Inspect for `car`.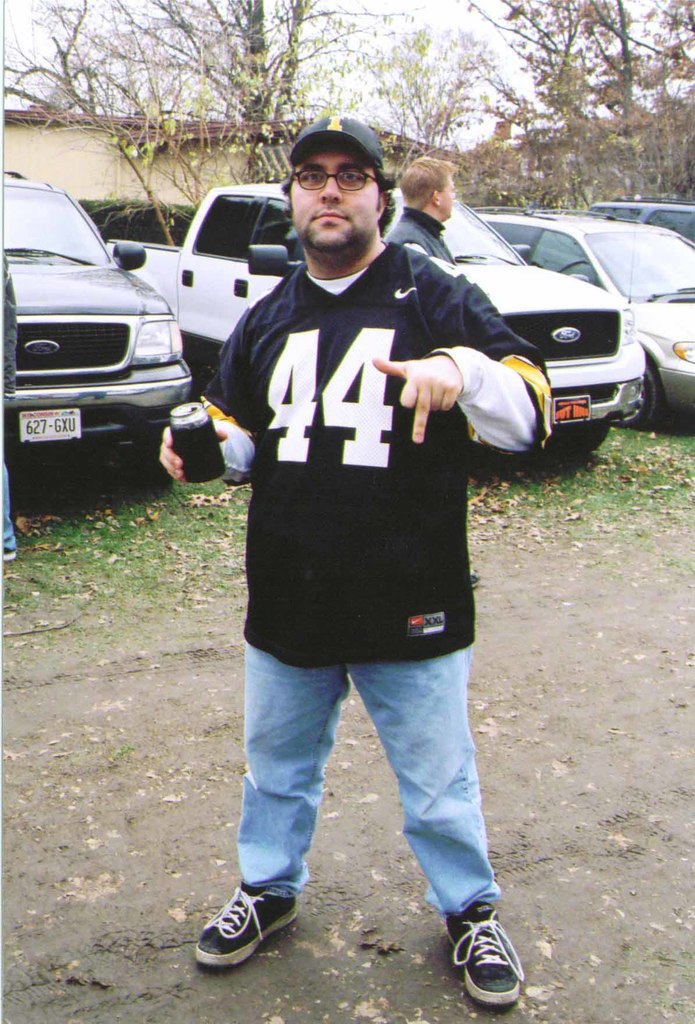
Inspection: select_region(585, 200, 694, 248).
